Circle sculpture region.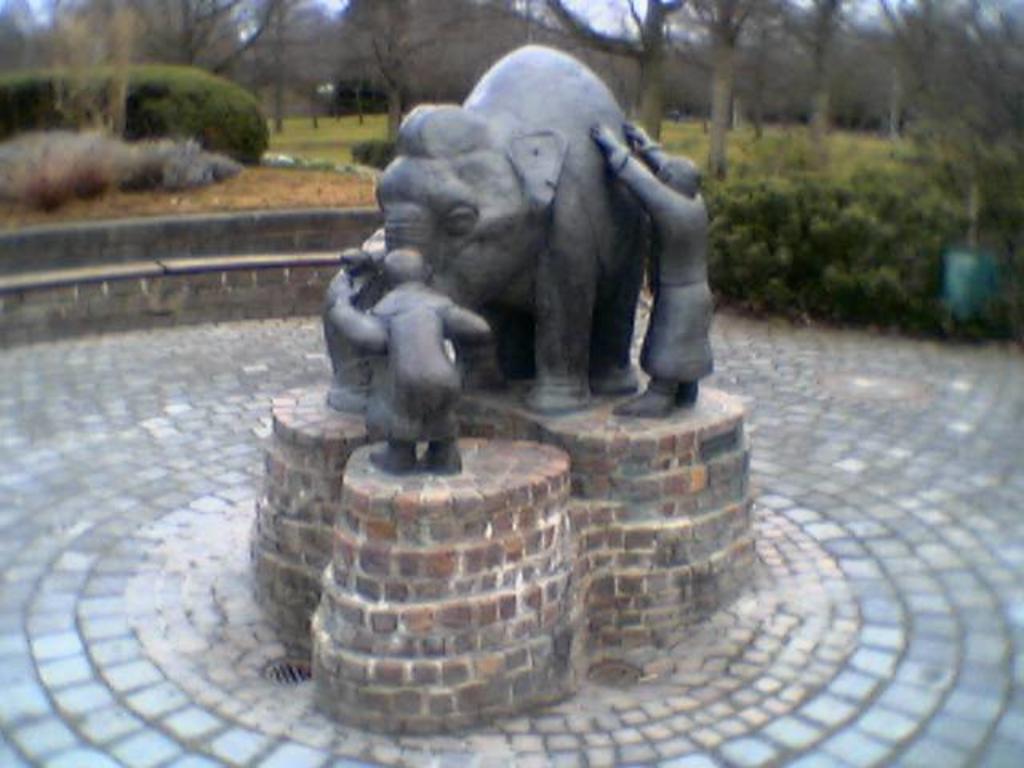
Region: crop(358, 32, 664, 427).
